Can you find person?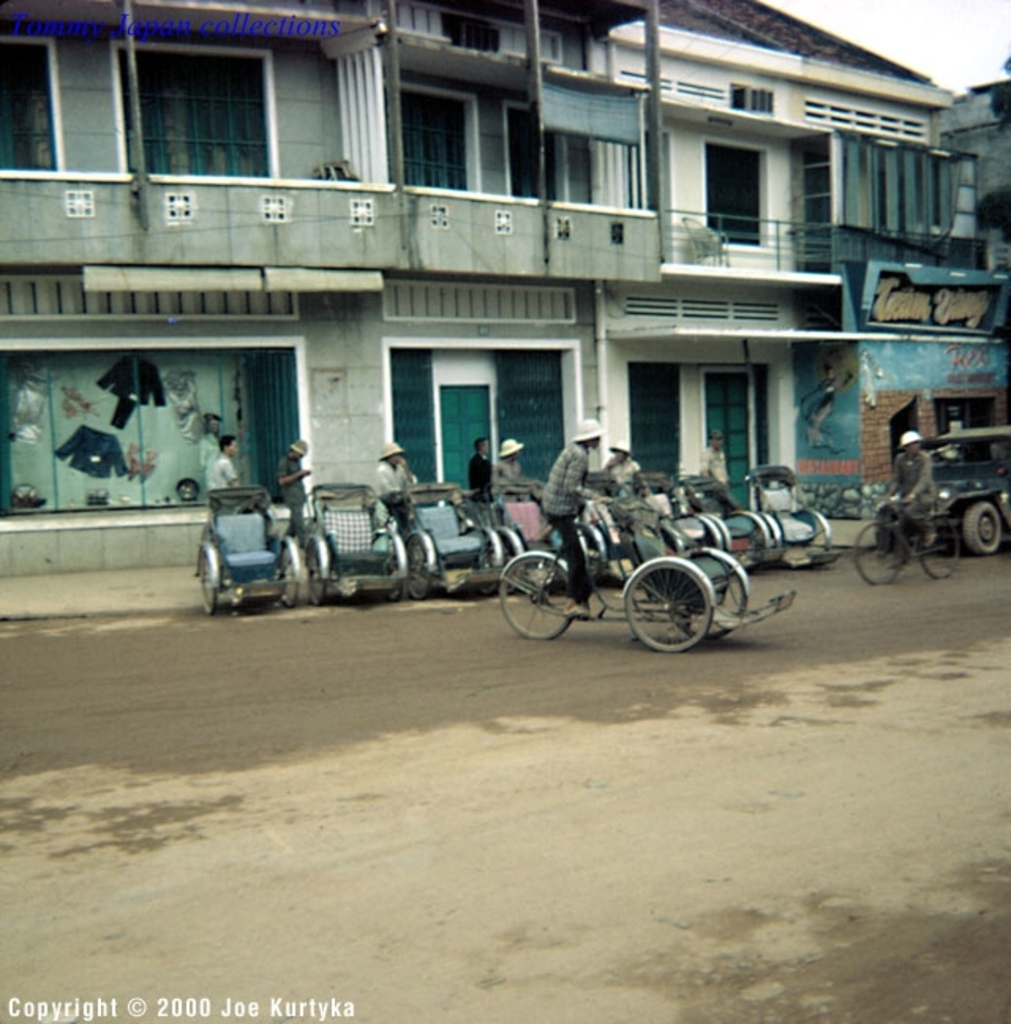
Yes, bounding box: <box>373,438,420,526</box>.
